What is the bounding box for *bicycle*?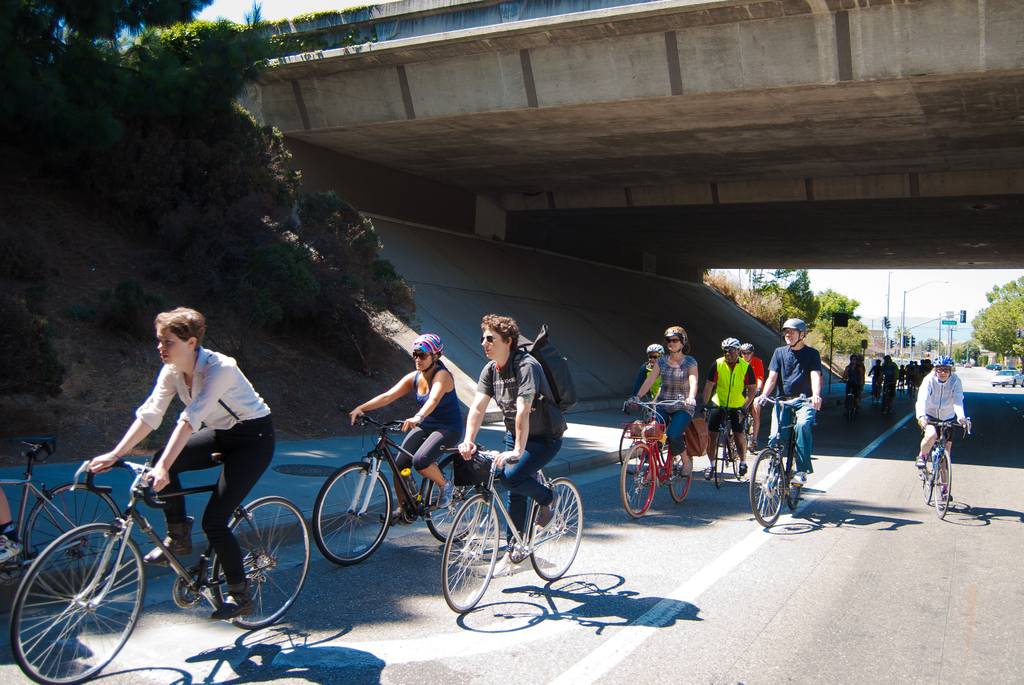
bbox(8, 464, 316, 684).
